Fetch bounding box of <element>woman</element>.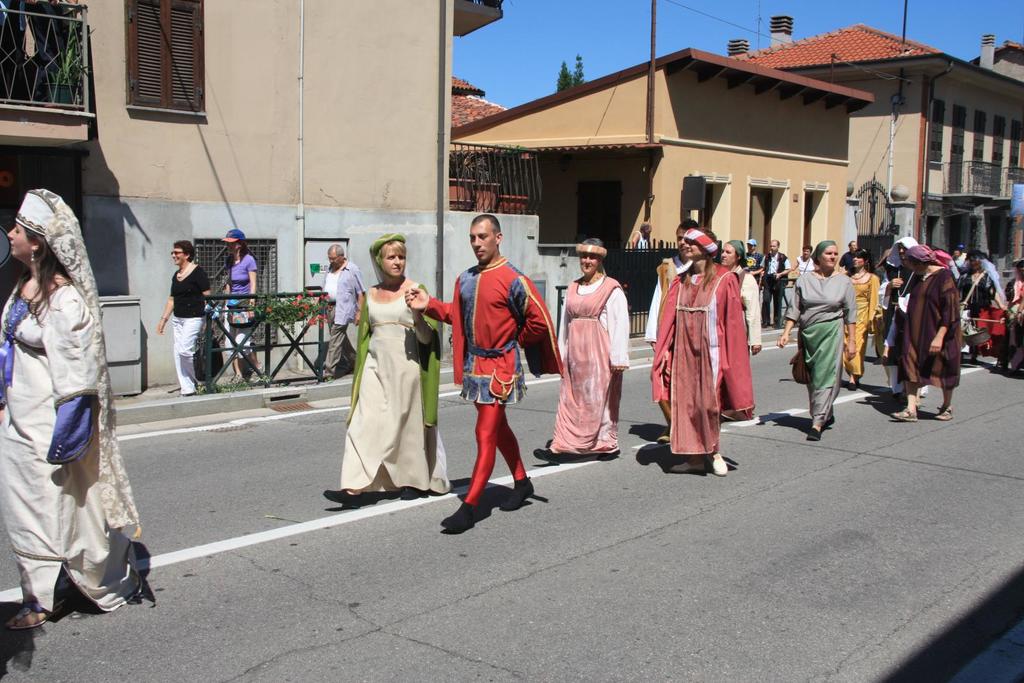
Bbox: bbox=[152, 237, 234, 412].
